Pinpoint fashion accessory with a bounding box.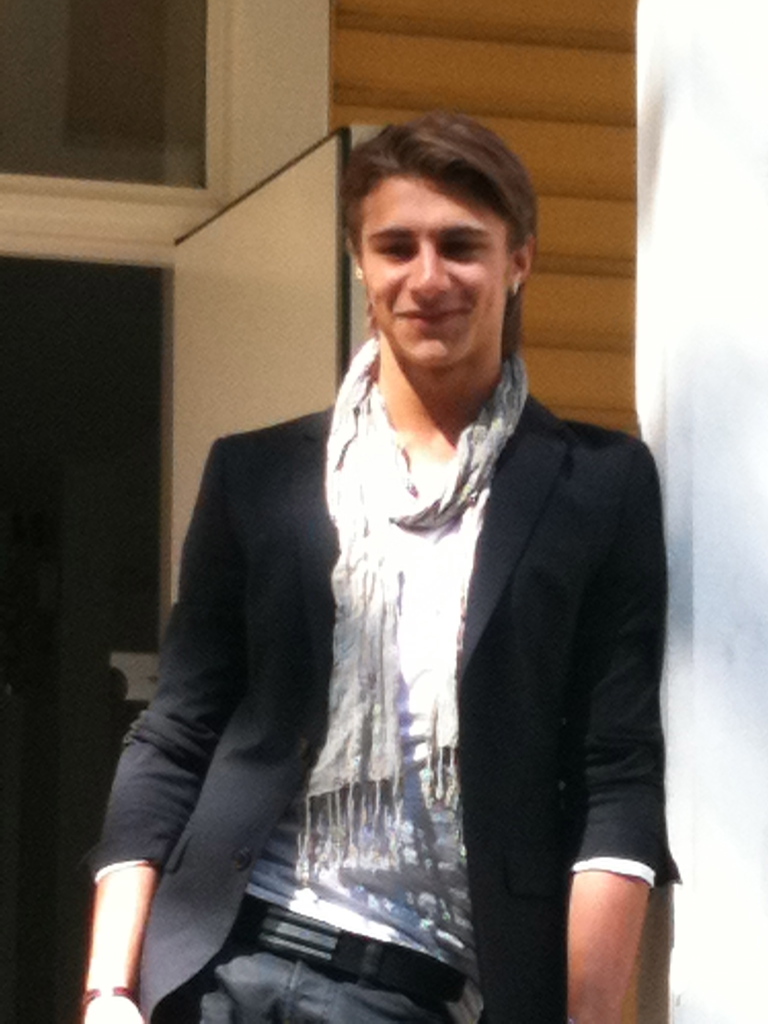
<region>354, 268, 366, 278</region>.
